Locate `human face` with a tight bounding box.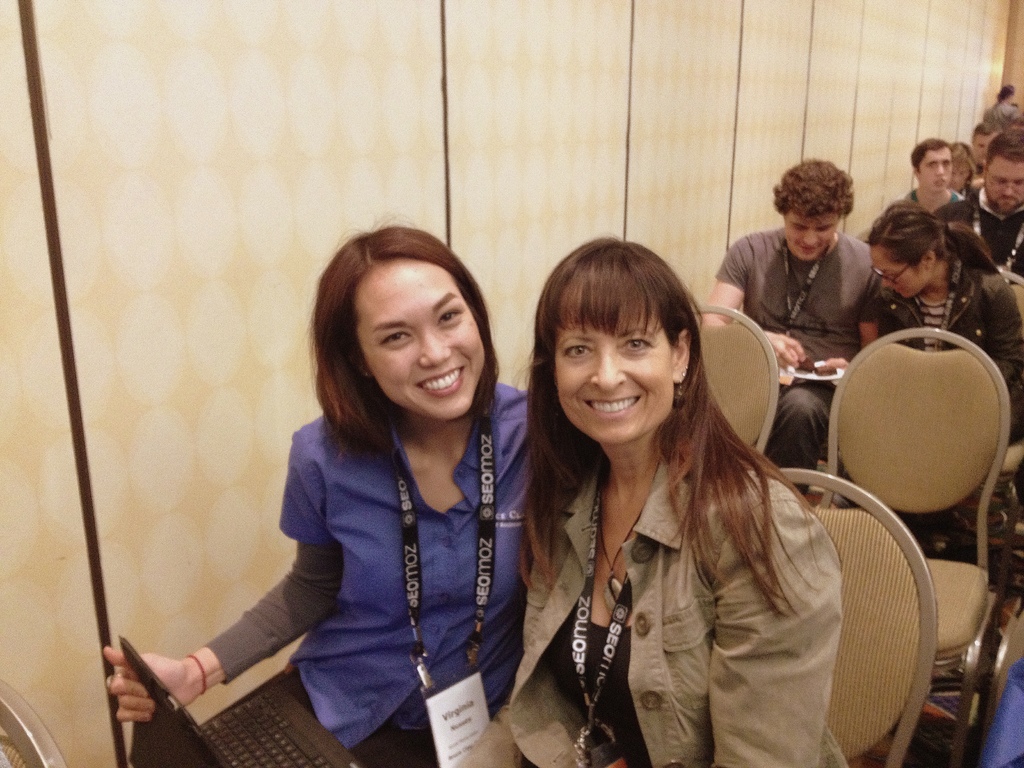
(left=920, top=148, right=949, bottom=193).
